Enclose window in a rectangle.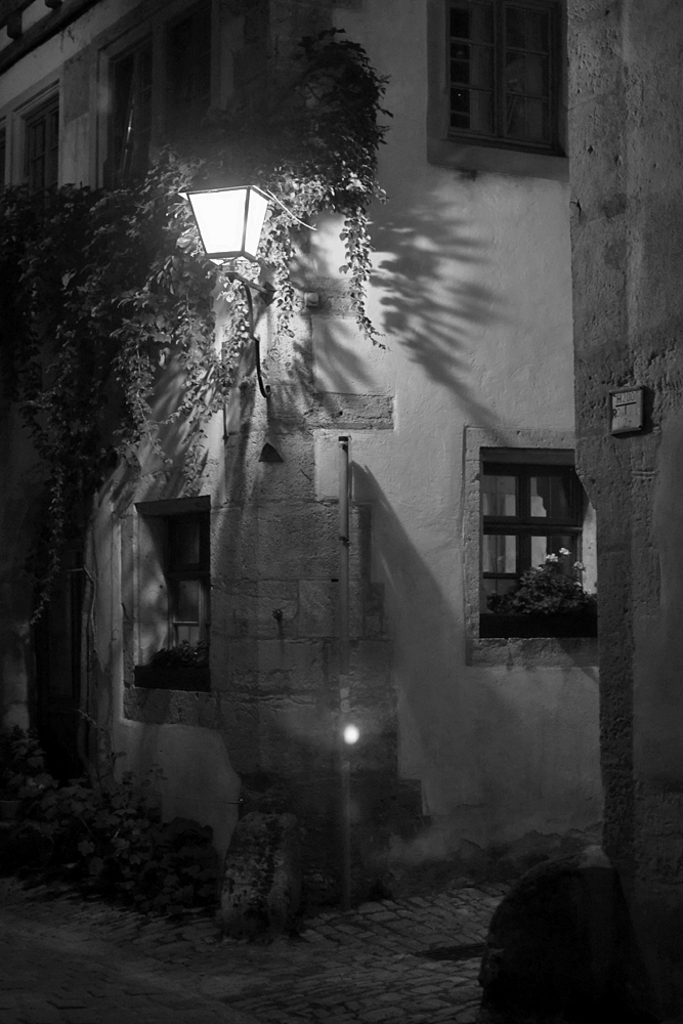
l=127, t=499, r=210, b=691.
